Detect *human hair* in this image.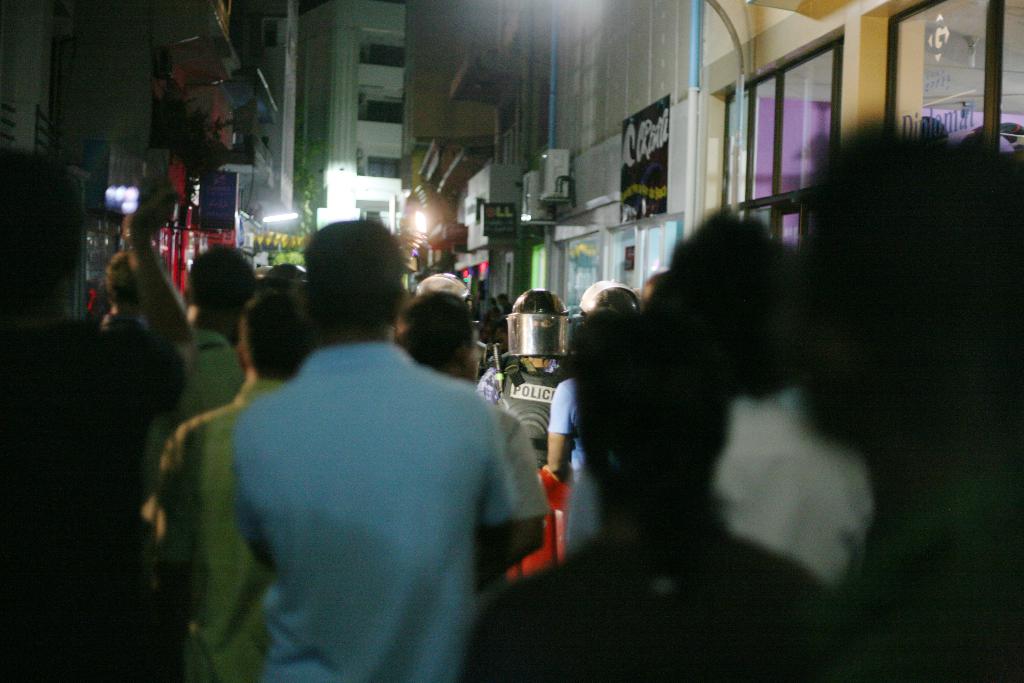
Detection: box=[282, 211, 404, 354].
